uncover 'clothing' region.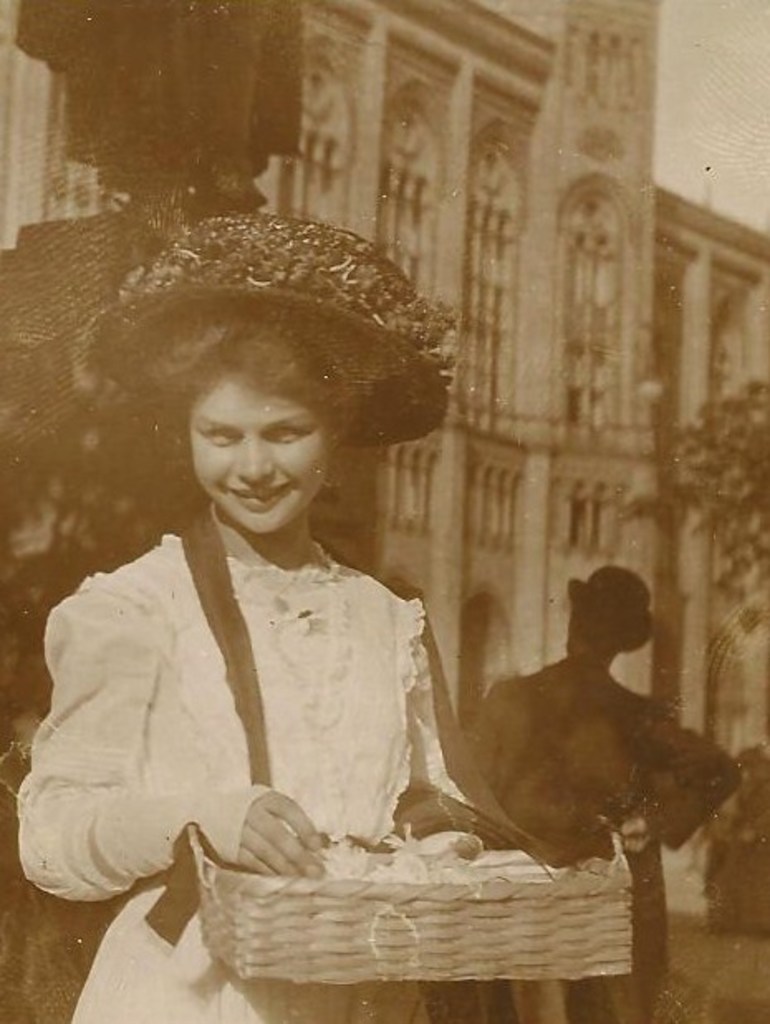
Uncovered: bbox=[464, 651, 740, 1022].
